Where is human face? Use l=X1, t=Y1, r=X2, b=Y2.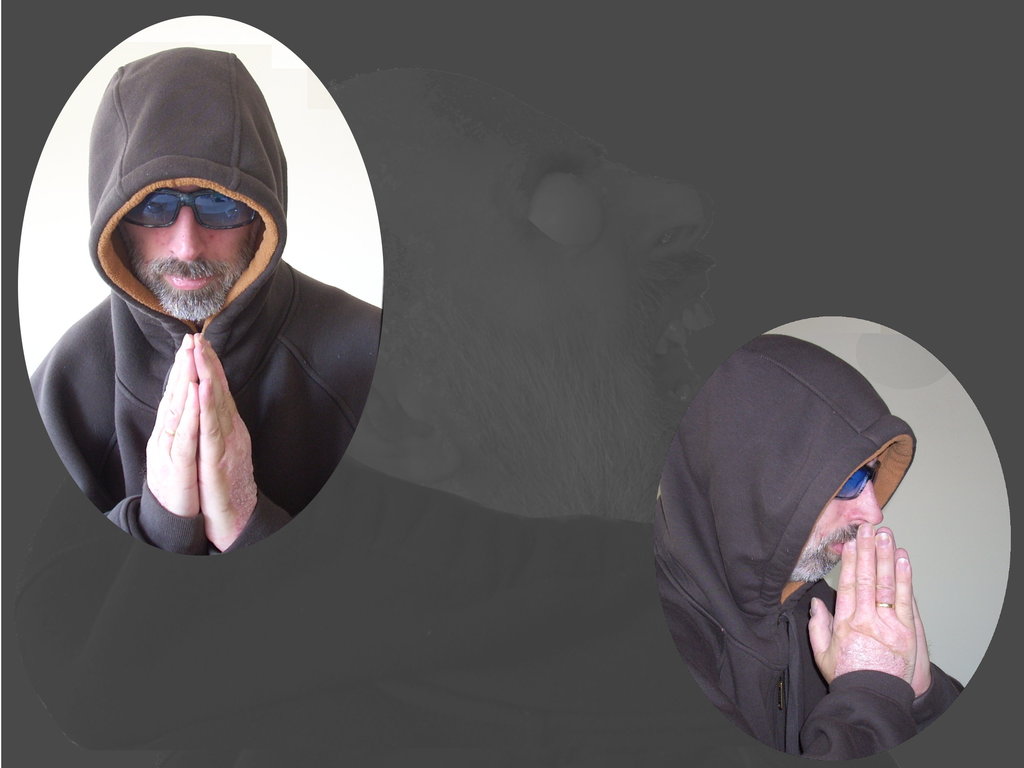
l=787, t=460, r=886, b=577.
